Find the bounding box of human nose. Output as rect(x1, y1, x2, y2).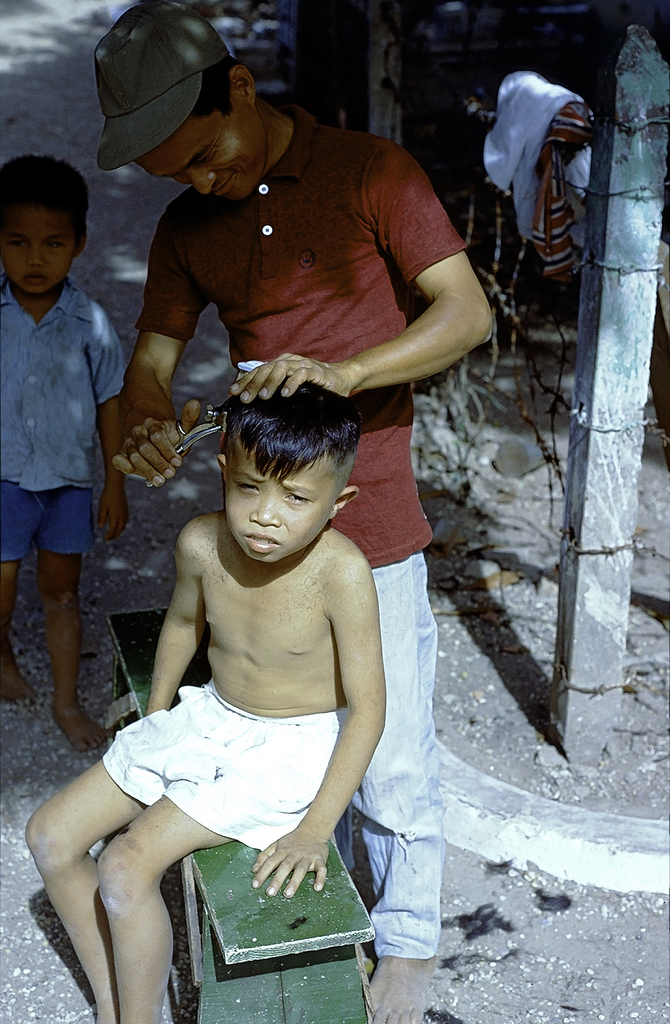
rect(250, 487, 282, 527).
